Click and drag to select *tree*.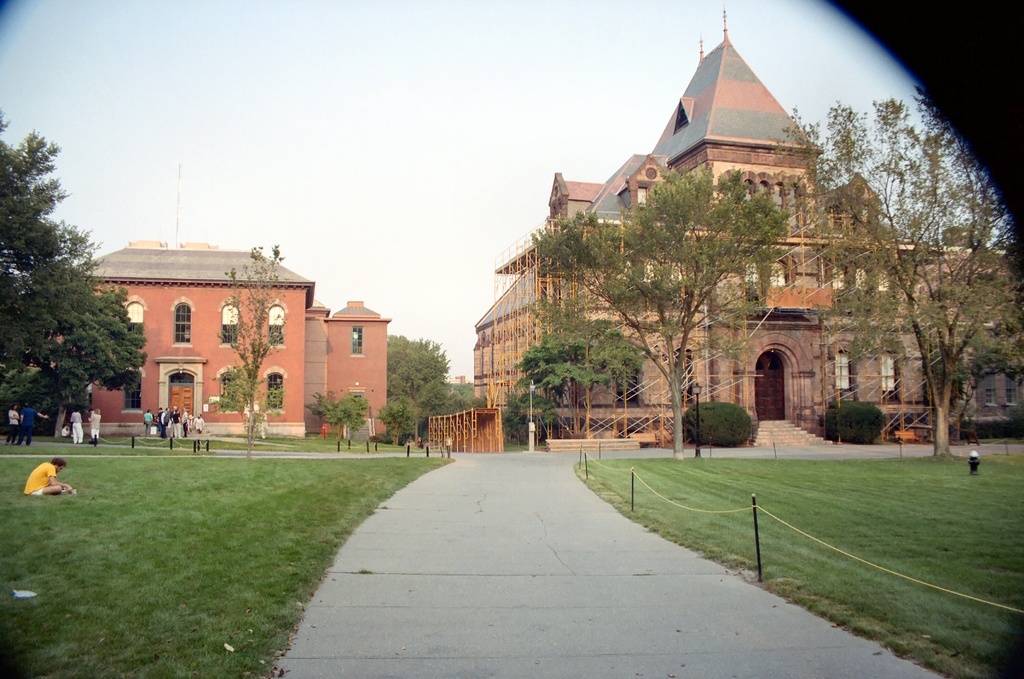
Selection: 372 393 419 449.
